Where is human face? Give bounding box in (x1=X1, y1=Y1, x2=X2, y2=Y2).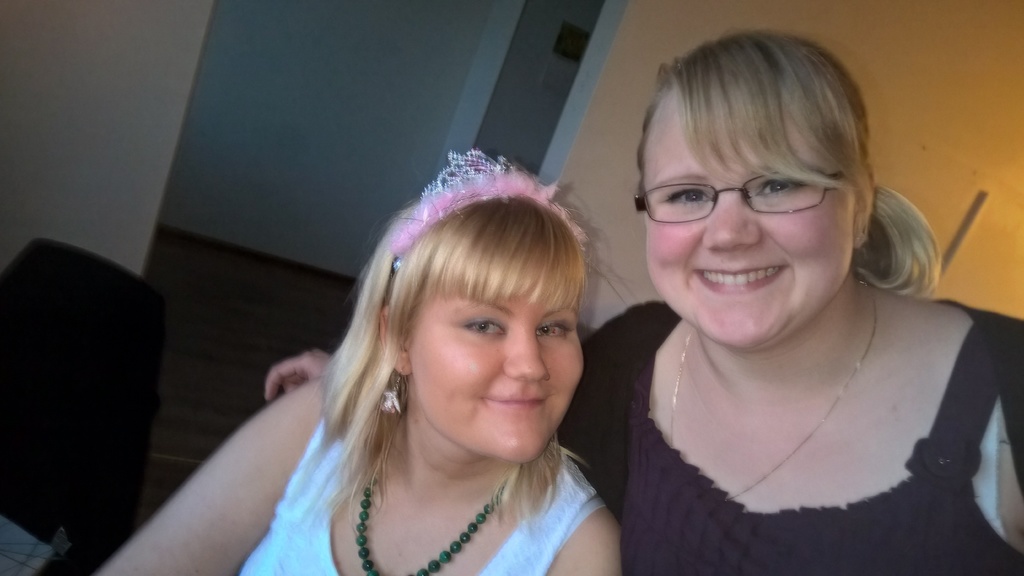
(x1=641, y1=95, x2=855, y2=345).
